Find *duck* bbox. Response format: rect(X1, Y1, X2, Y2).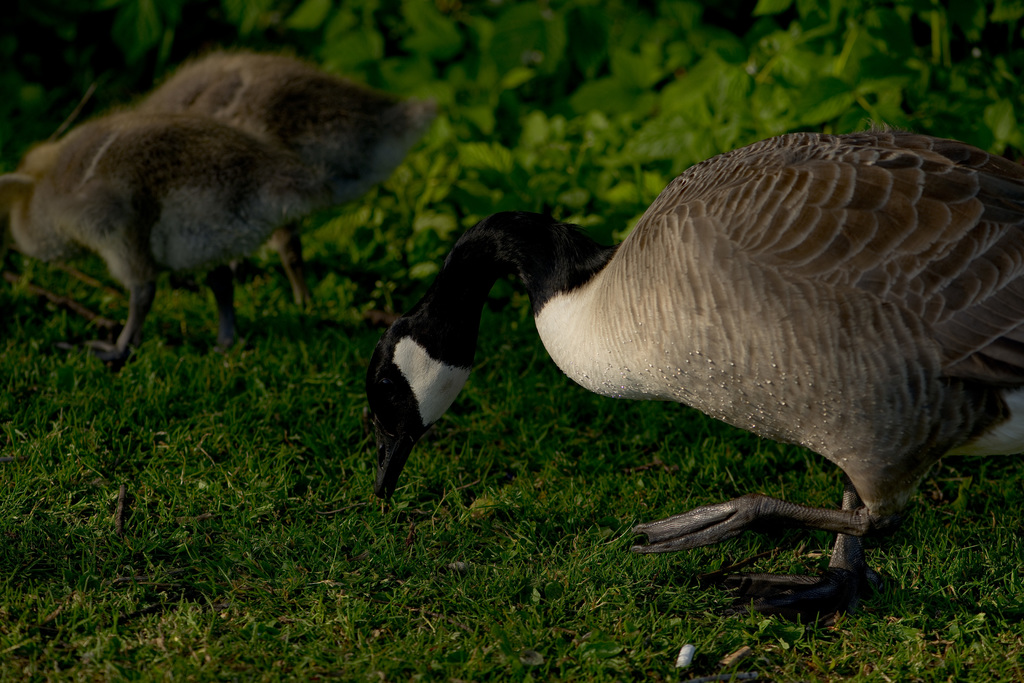
rect(0, 118, 328, 358).
